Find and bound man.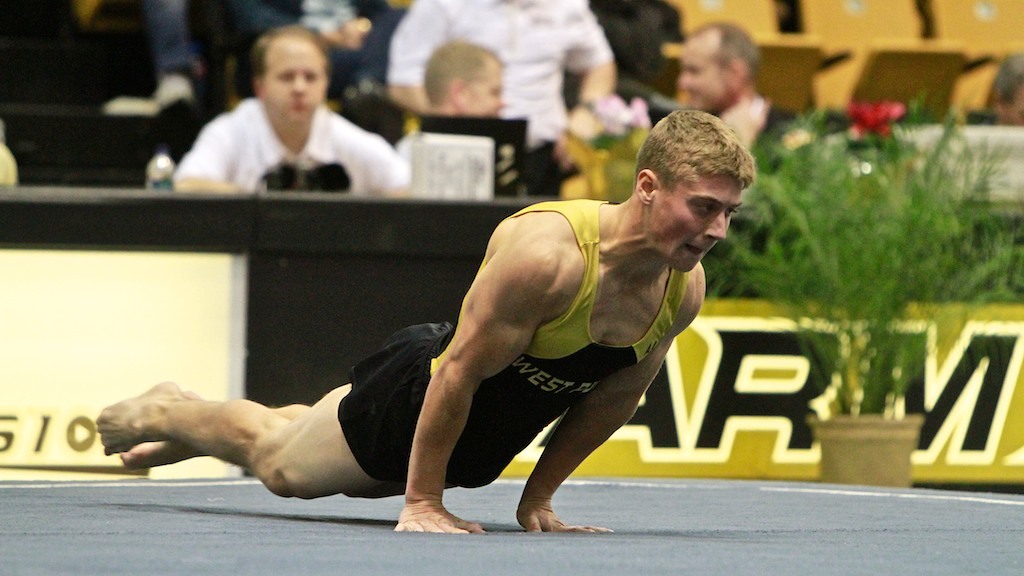
Bound: select_region(408, 42, 529, 193).
